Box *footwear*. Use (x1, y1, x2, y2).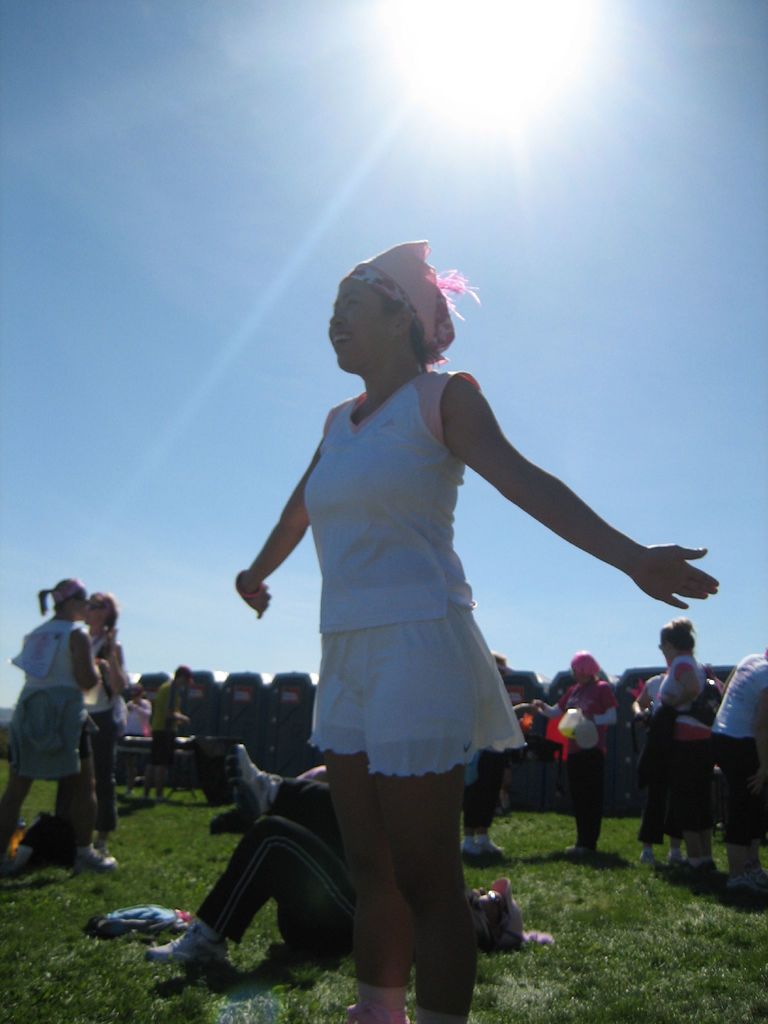
(67, 829, 125, 862).
